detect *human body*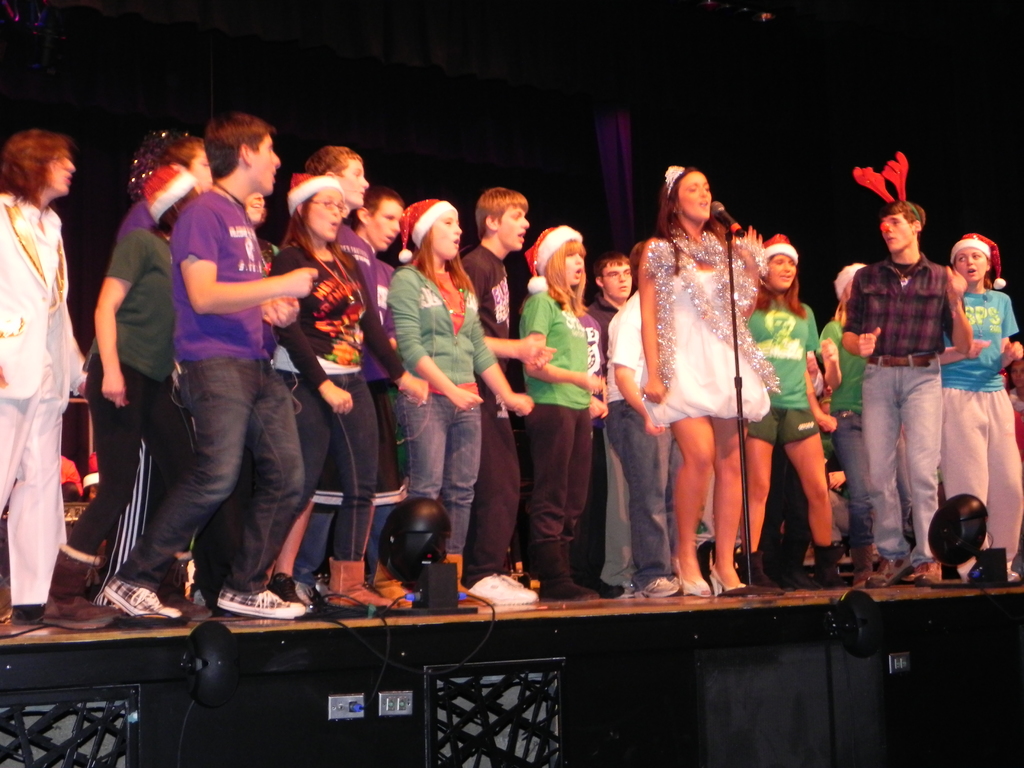
817:311:915:585
